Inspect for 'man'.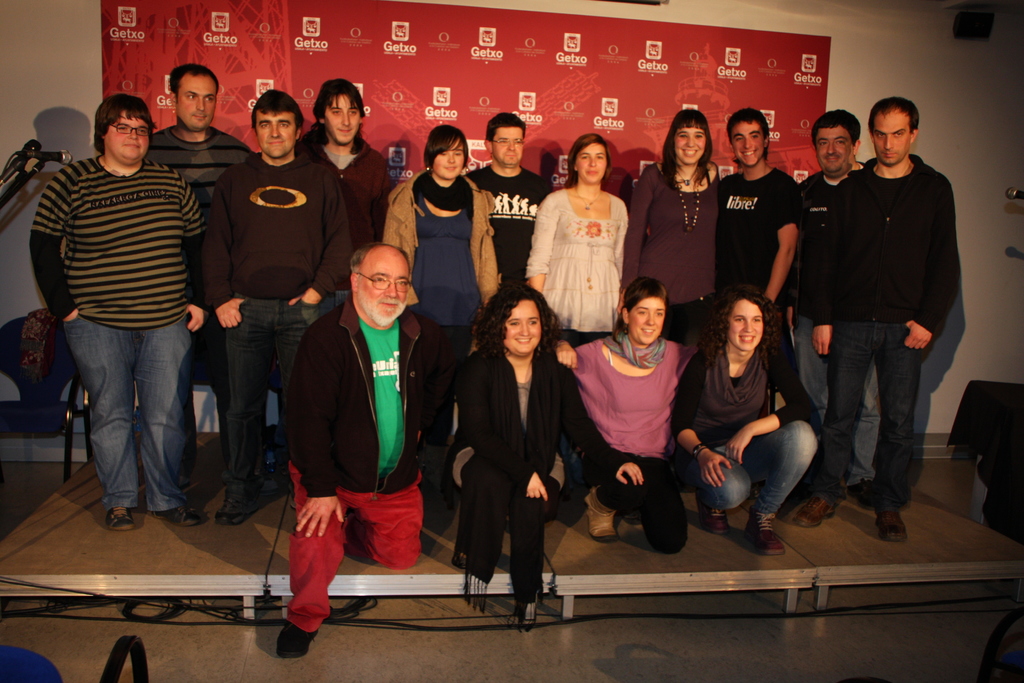
Inspection: <bbox>143, 68, 254, 486</bbox>.
